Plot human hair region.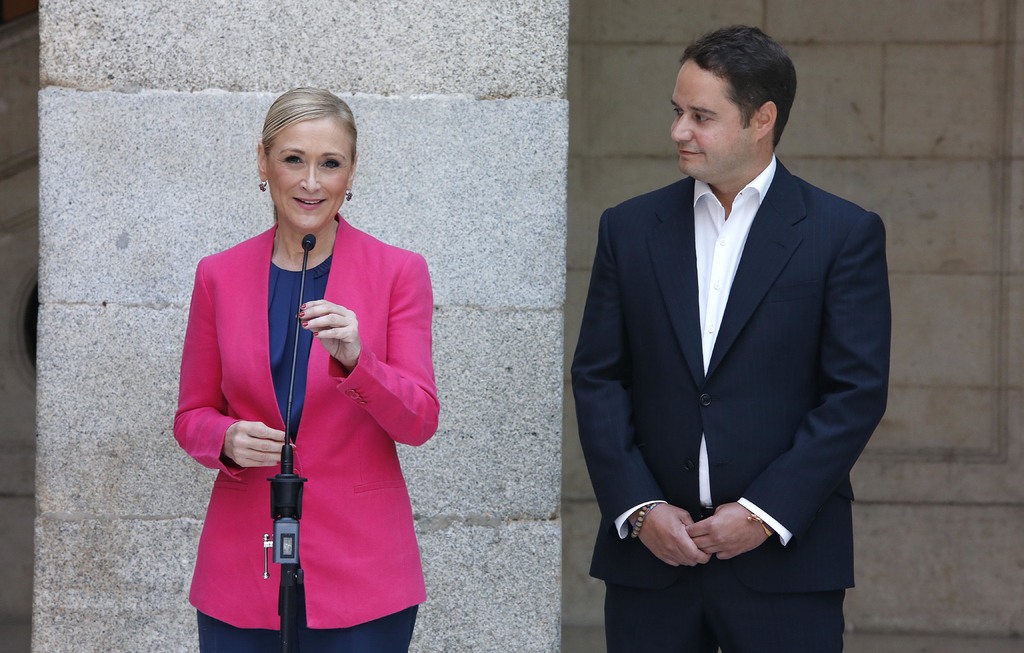
Plotted at {"x1": 262, "y1": 88, "x2": 356, "y2": 157}.
